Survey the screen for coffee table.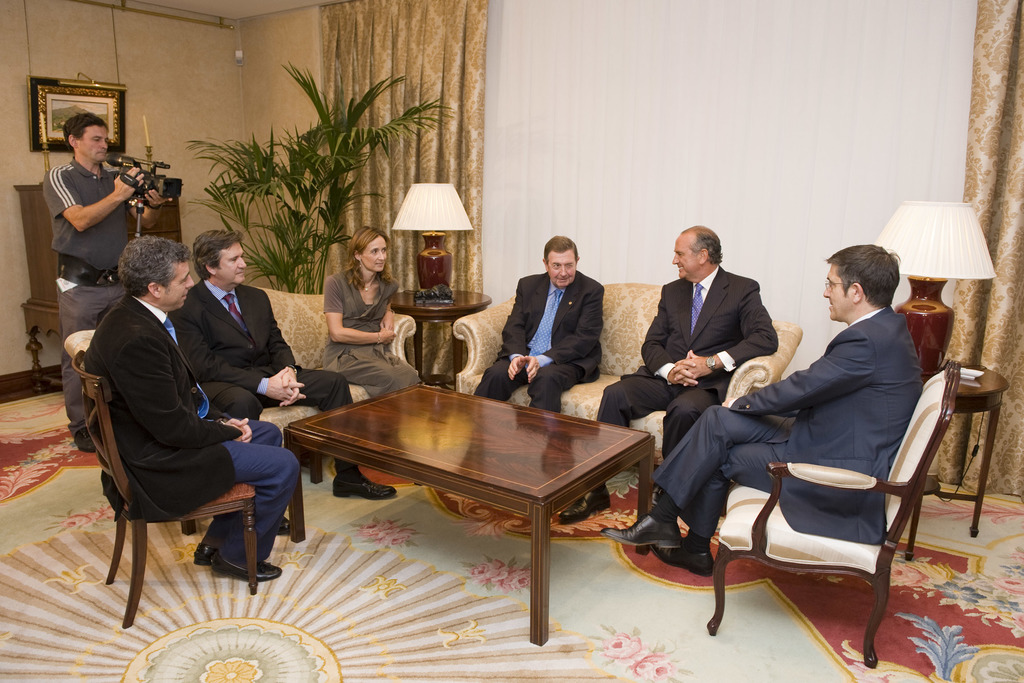
Survey found: detection(388, 282, 496, 394).
